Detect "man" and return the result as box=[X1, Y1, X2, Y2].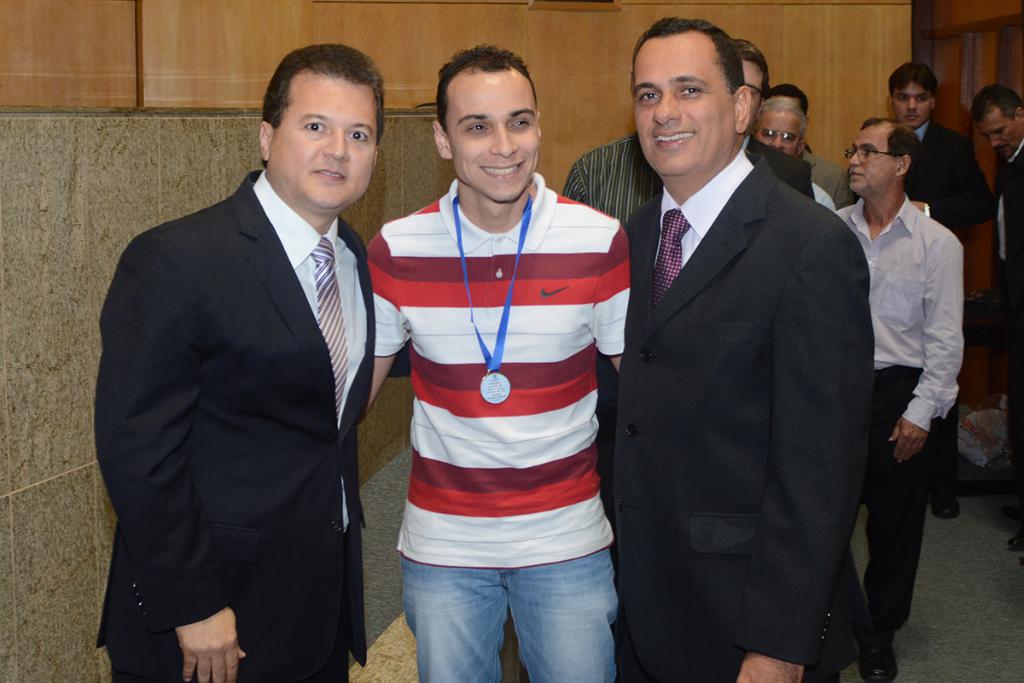
box=[90, 28, 398, 682].
